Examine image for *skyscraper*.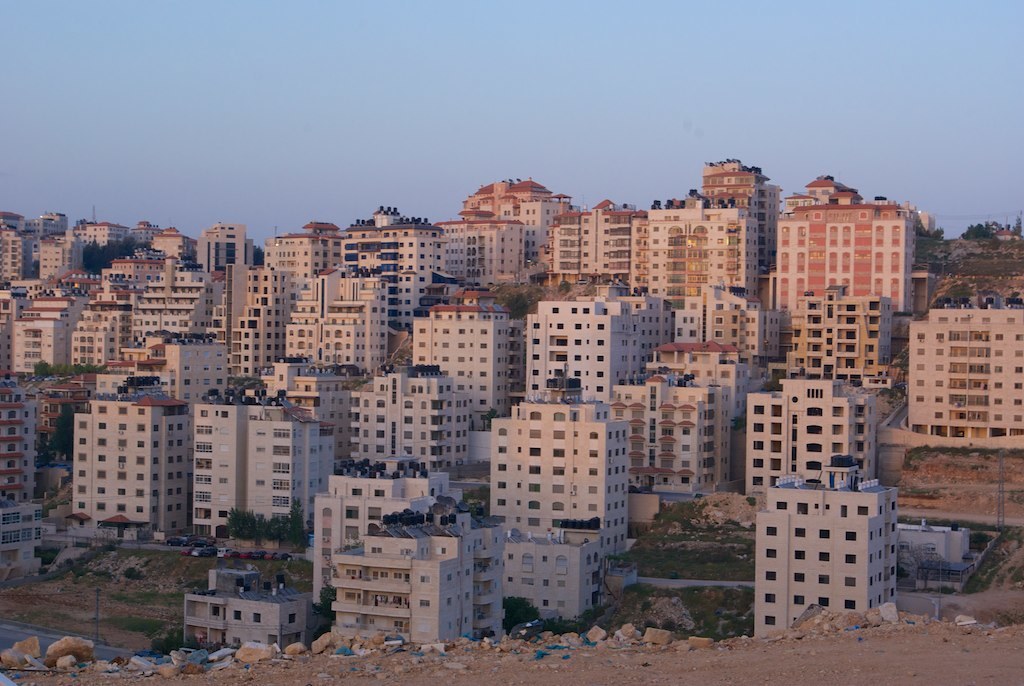
Examination result: bbox=(282, 265, 391, 376).
